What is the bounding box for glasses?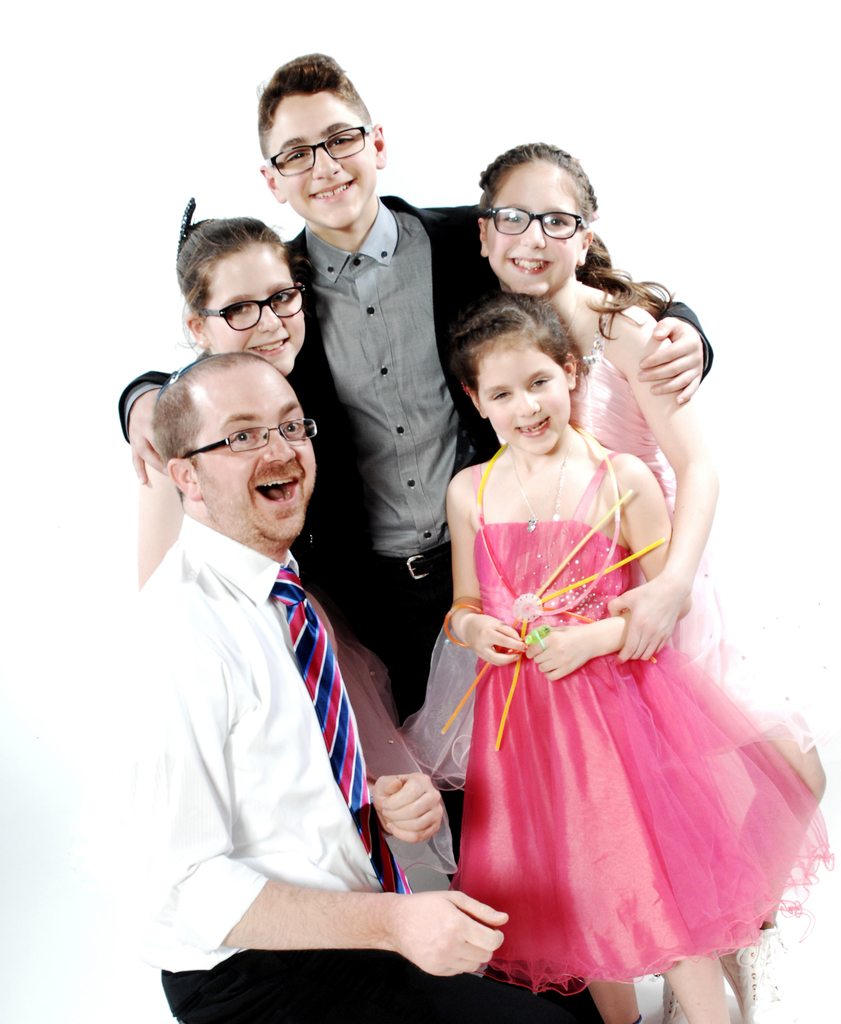
select_region(485, 202, 589, 243).
